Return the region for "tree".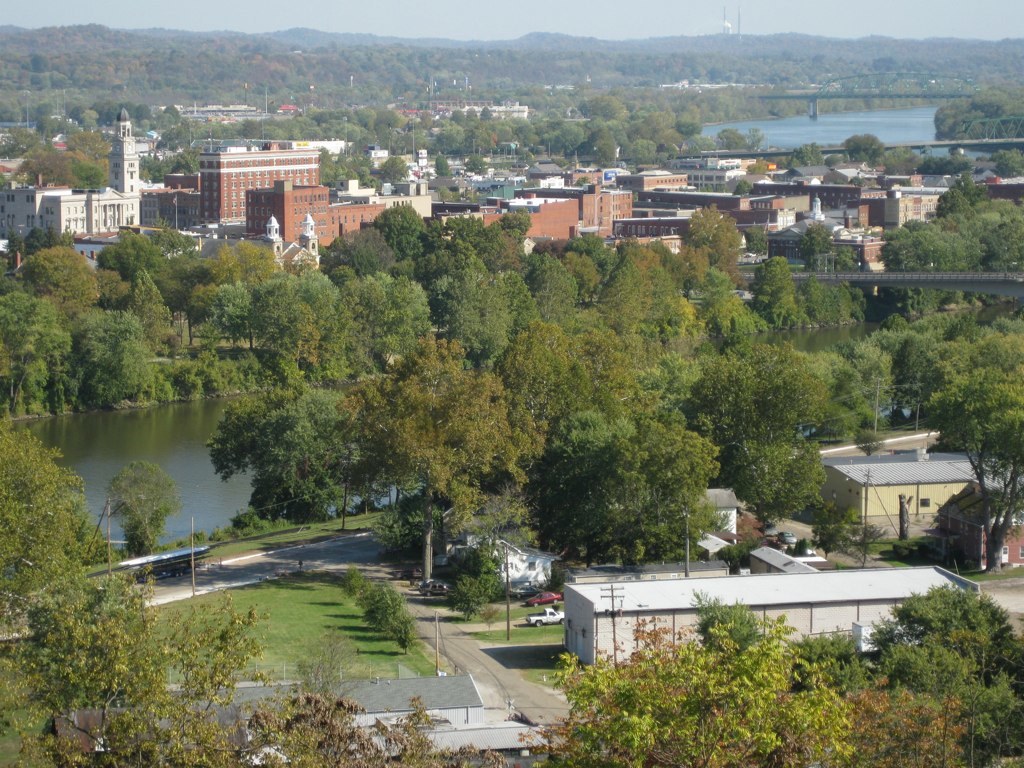
bbox=(268, 682, 509, 767).
